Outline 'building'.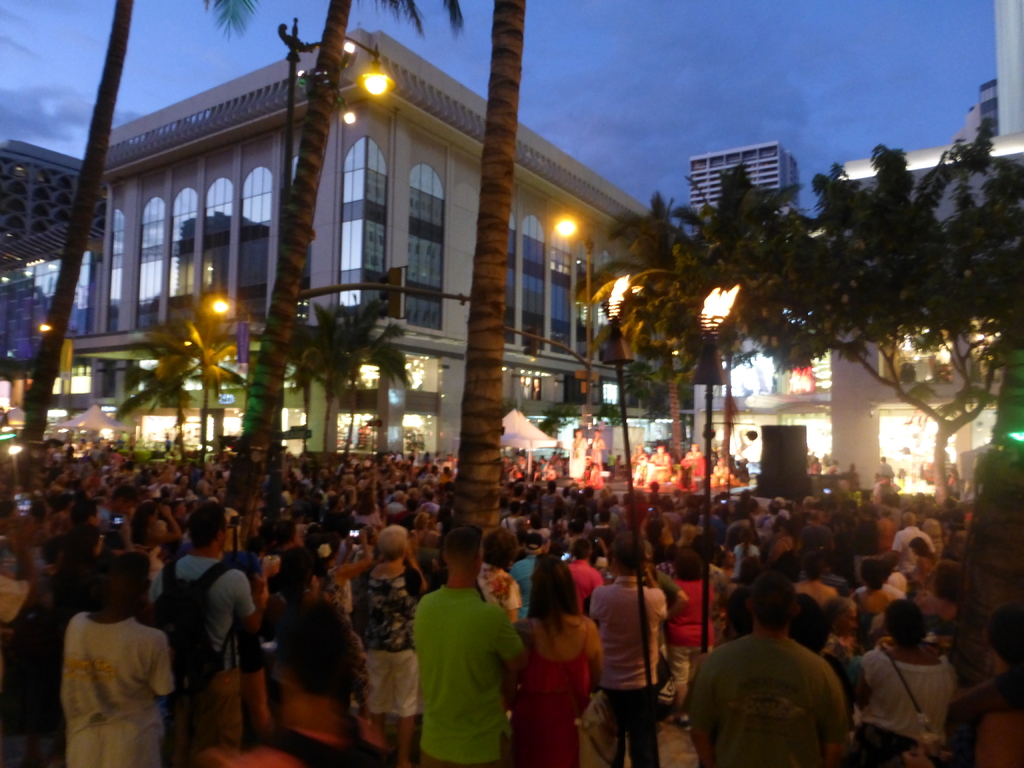
Outline: (967,0,1023,135).
